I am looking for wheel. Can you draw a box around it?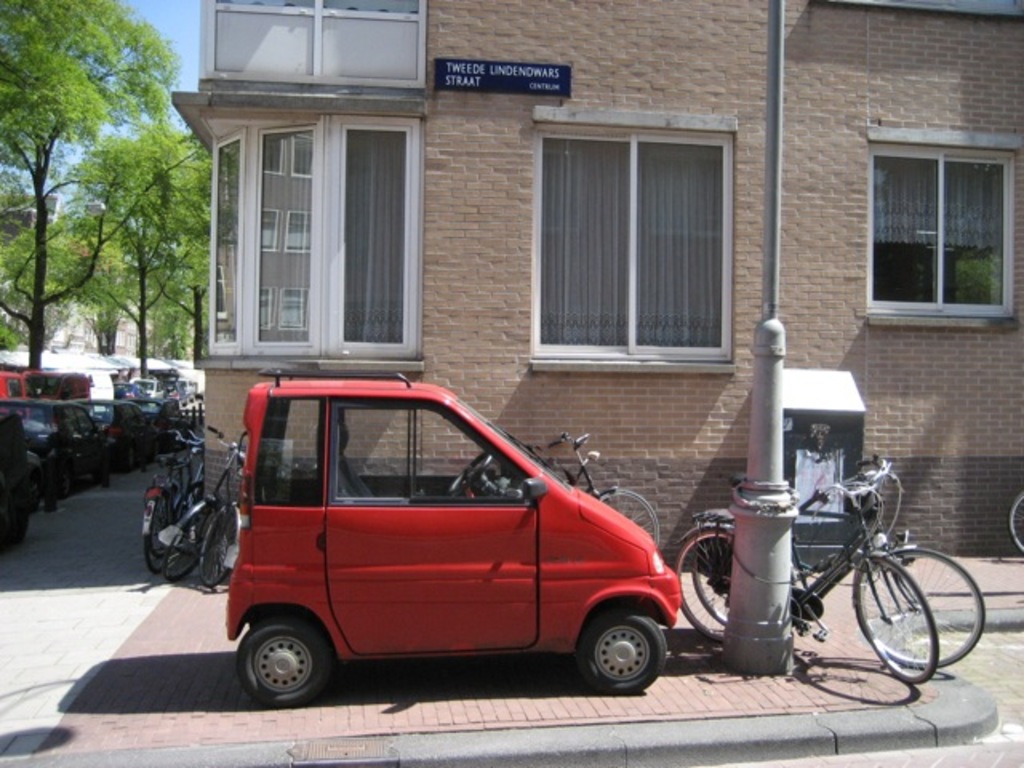
Sure, the bounding box is select_region(581, 598, 670, 690).
